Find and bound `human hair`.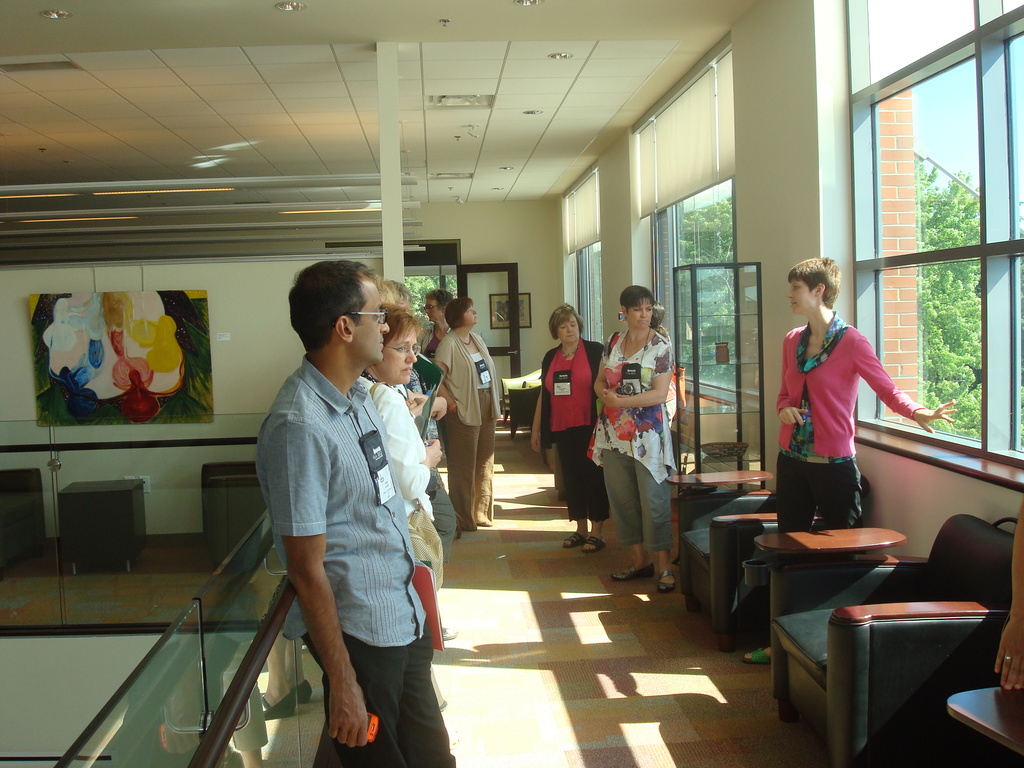
Bound: (548, 302, 585, 338).
